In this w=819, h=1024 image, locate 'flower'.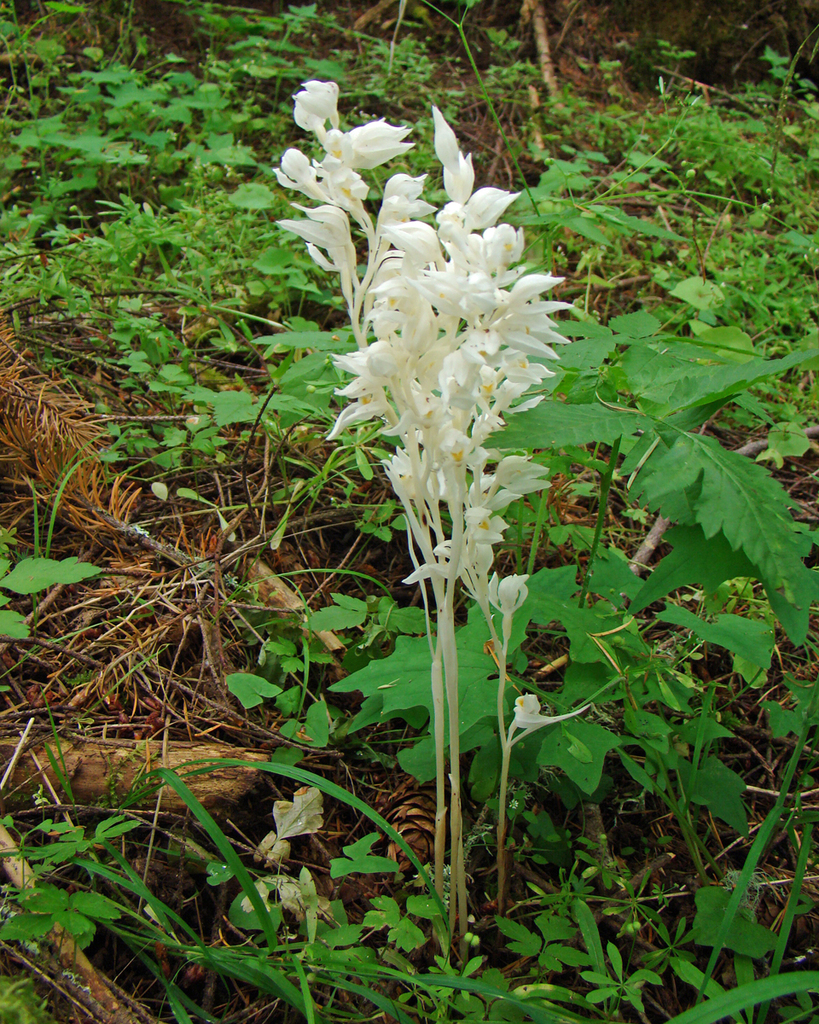
Bounding box: [left=296, top=74, right=346, bottom=128].
